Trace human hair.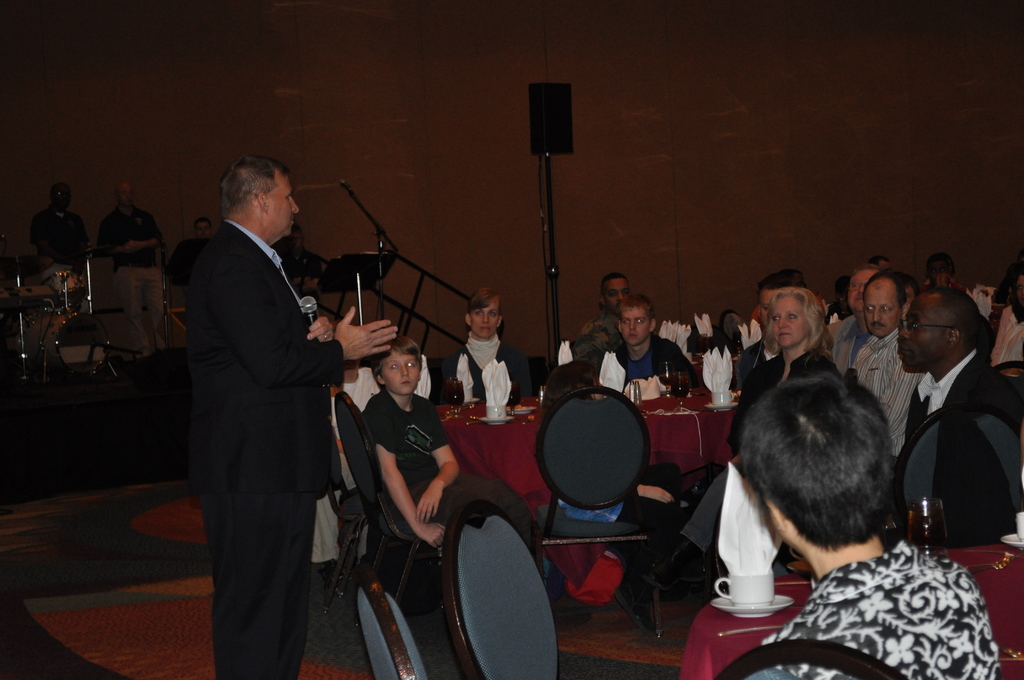
Traced to [left=933, top=287, right=984, bottom=349].
